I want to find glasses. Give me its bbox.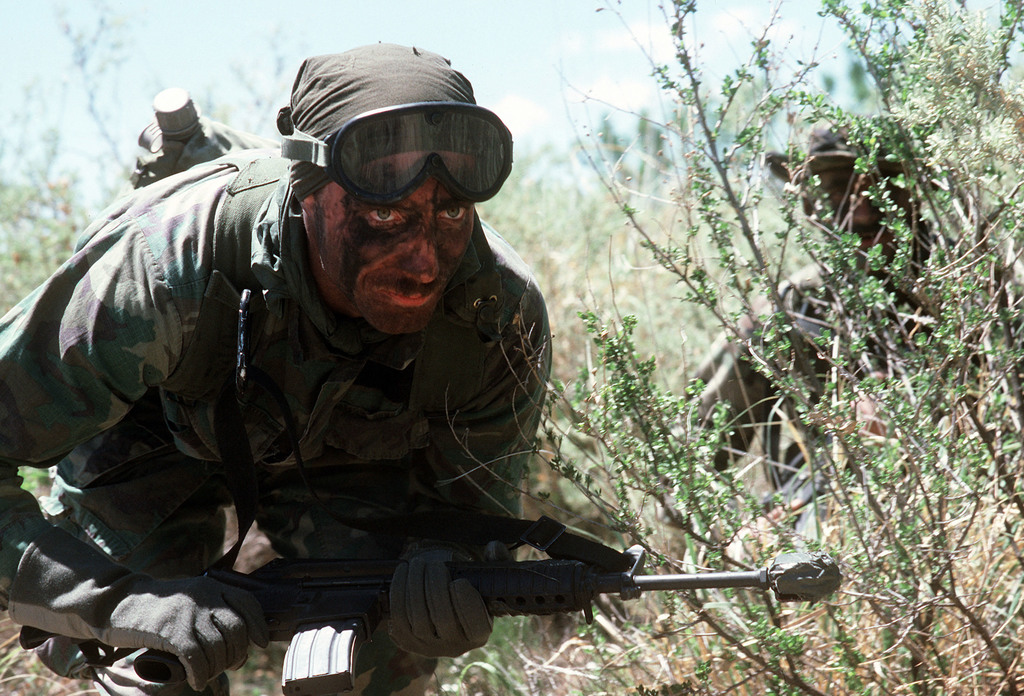
282/100/518/209.
